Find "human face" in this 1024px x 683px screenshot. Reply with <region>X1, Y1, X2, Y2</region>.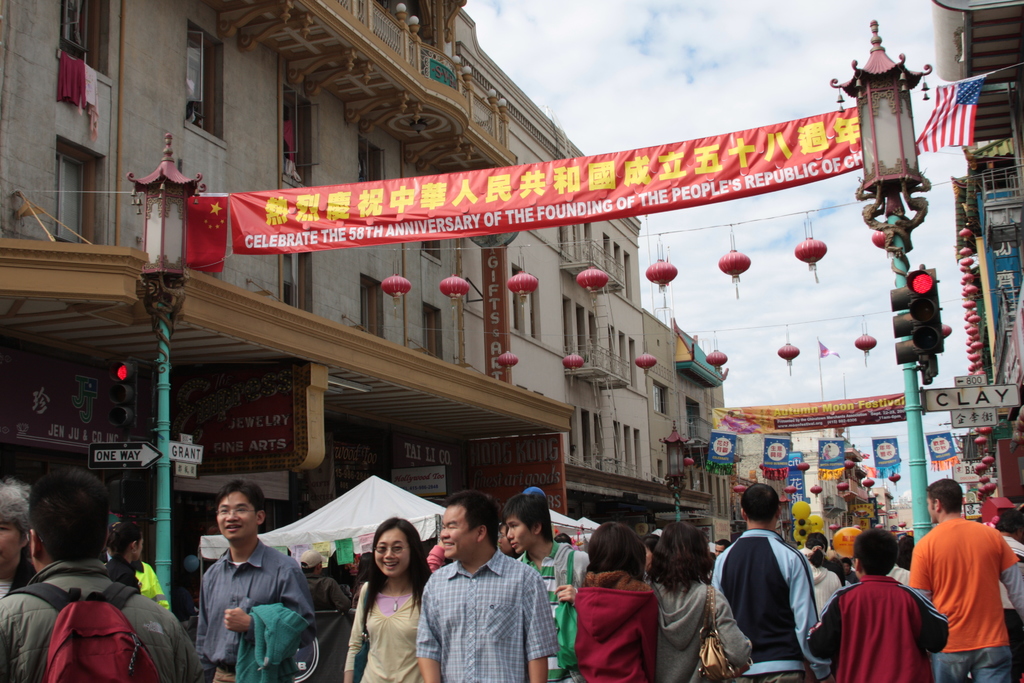
<region>0, 518, 20, 567</region>.
